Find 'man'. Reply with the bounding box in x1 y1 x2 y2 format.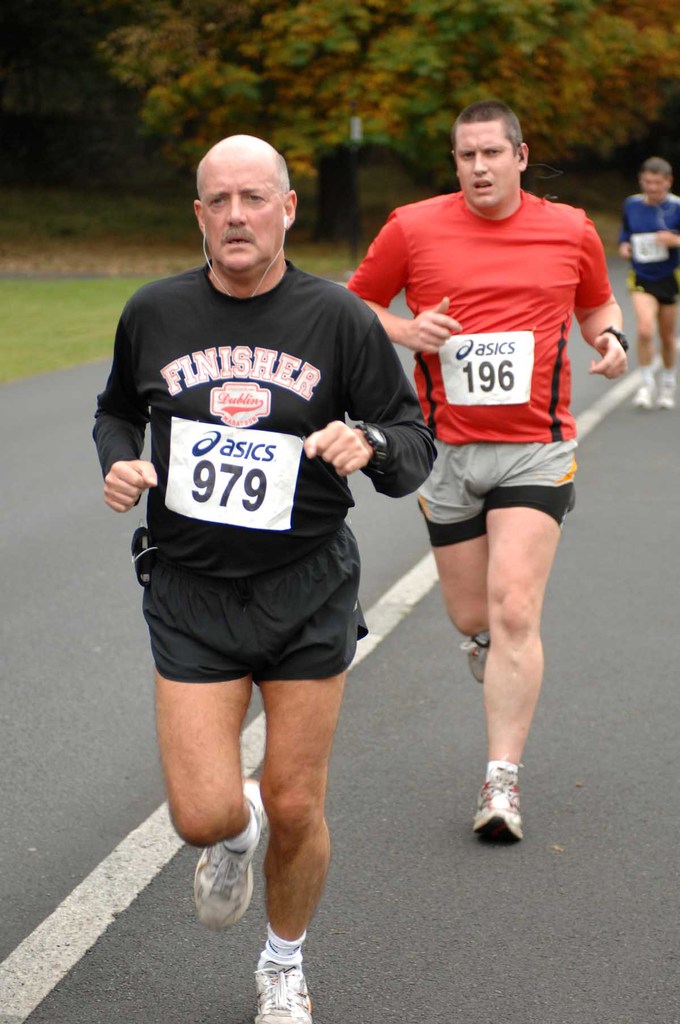
617 157 679 417.
